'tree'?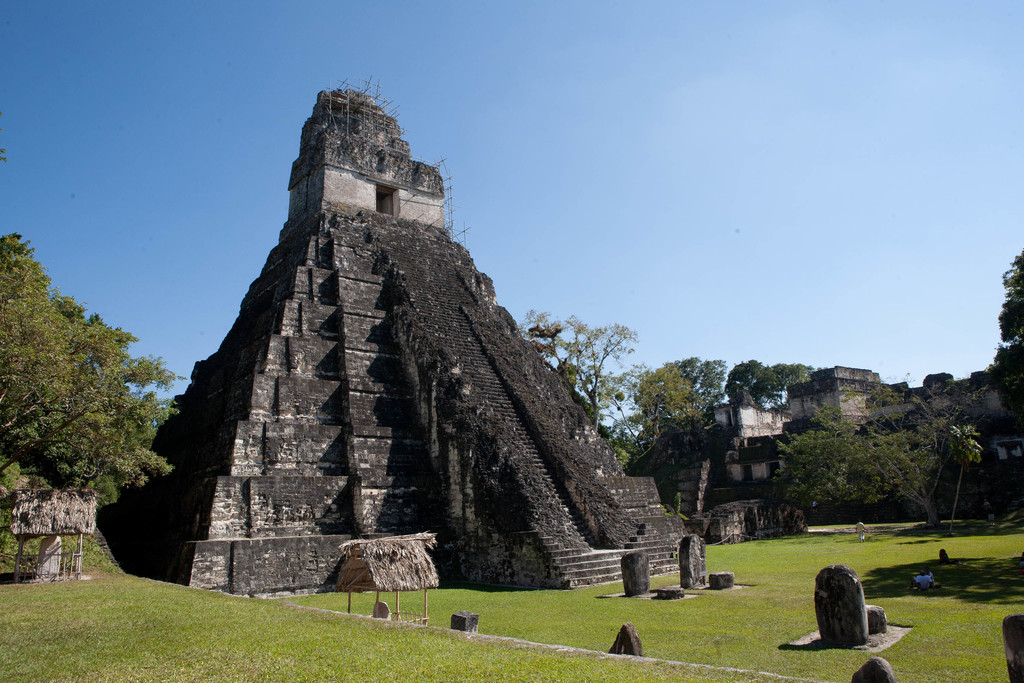
BBox(515, 304, 653, 433)
